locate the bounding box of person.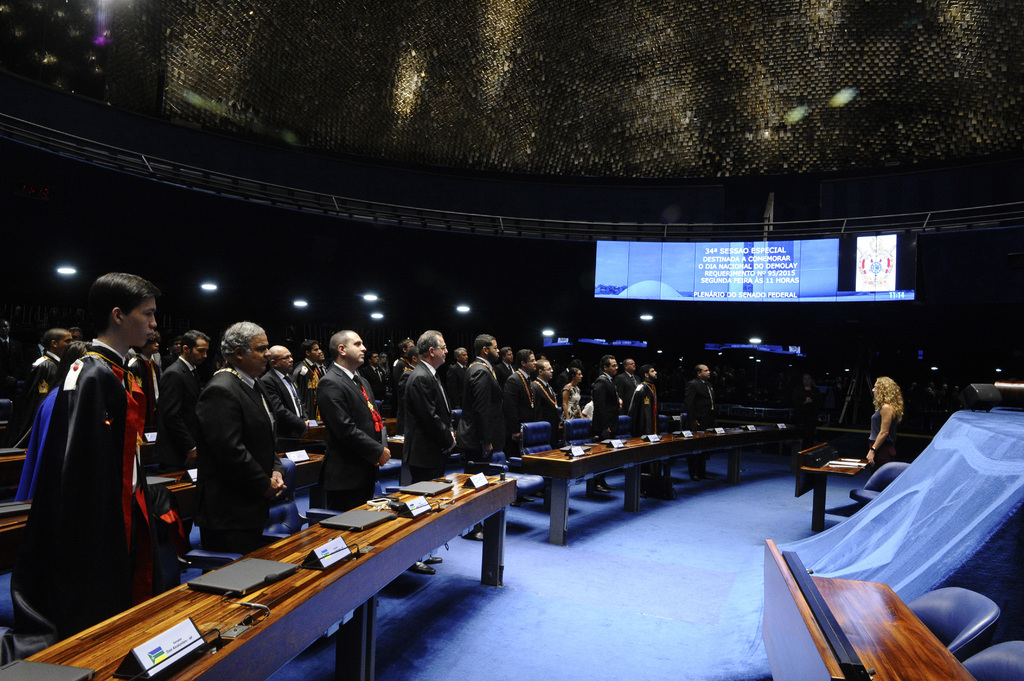
Bounding box: box=[296, 330, 383, 534].
